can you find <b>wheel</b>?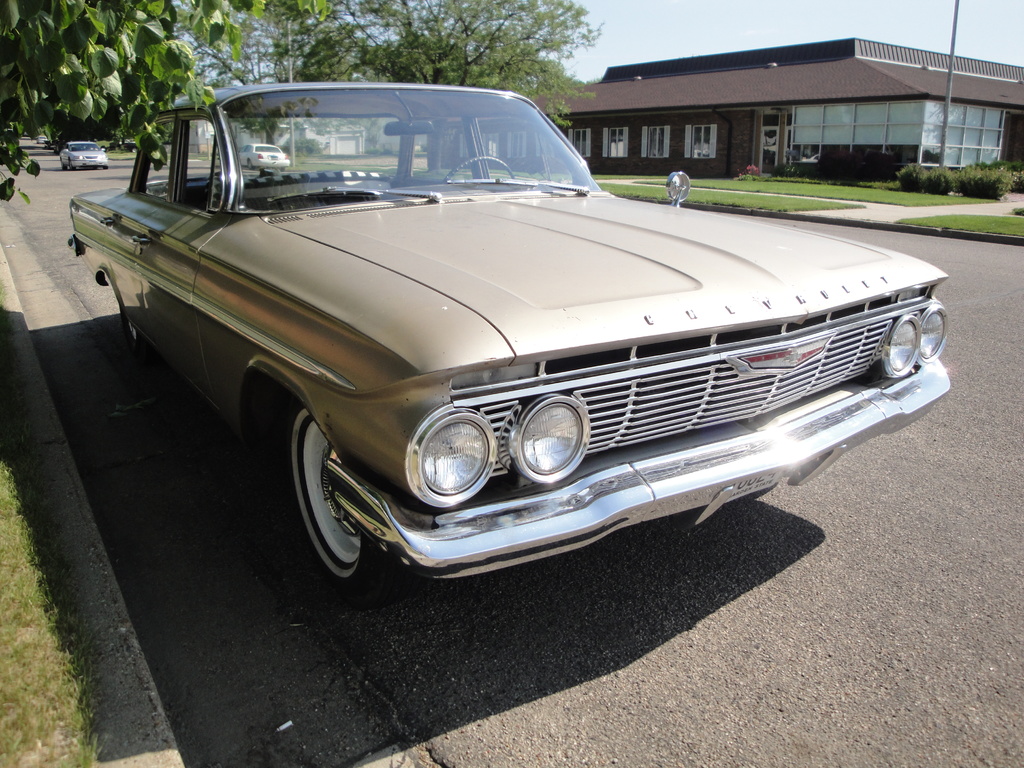
Yes, bounding box: pyautogui.locateOnScreen(122, 307, 157, 360).
